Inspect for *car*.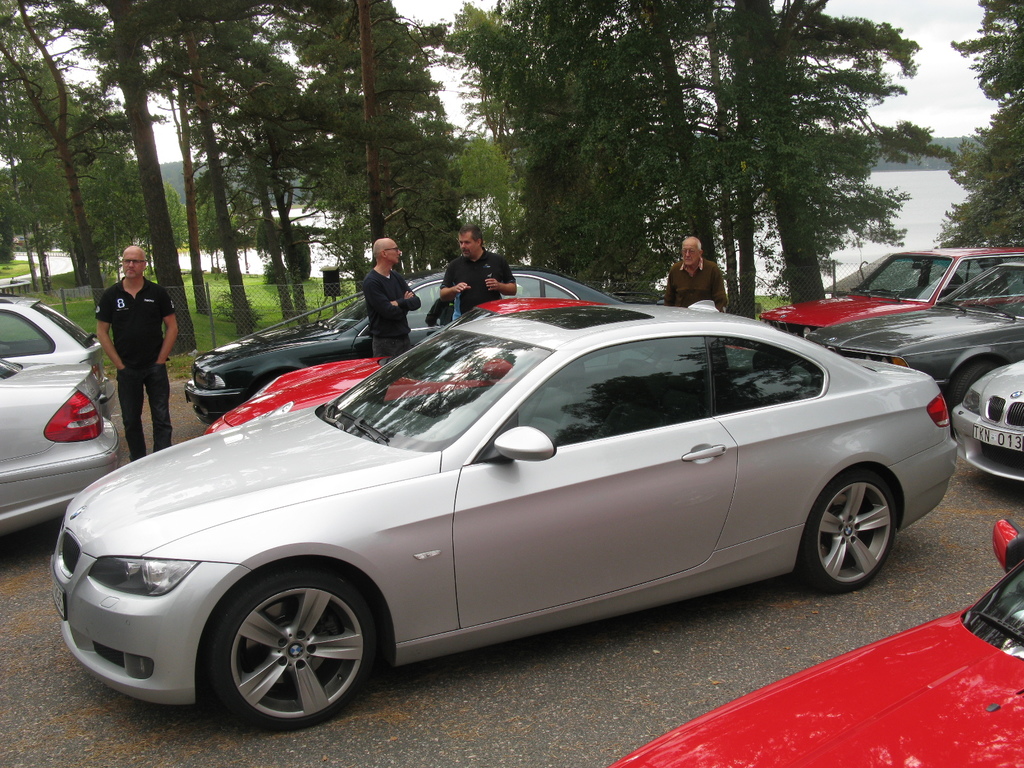
Inspection: crop(611, 513, 1023, 767).
